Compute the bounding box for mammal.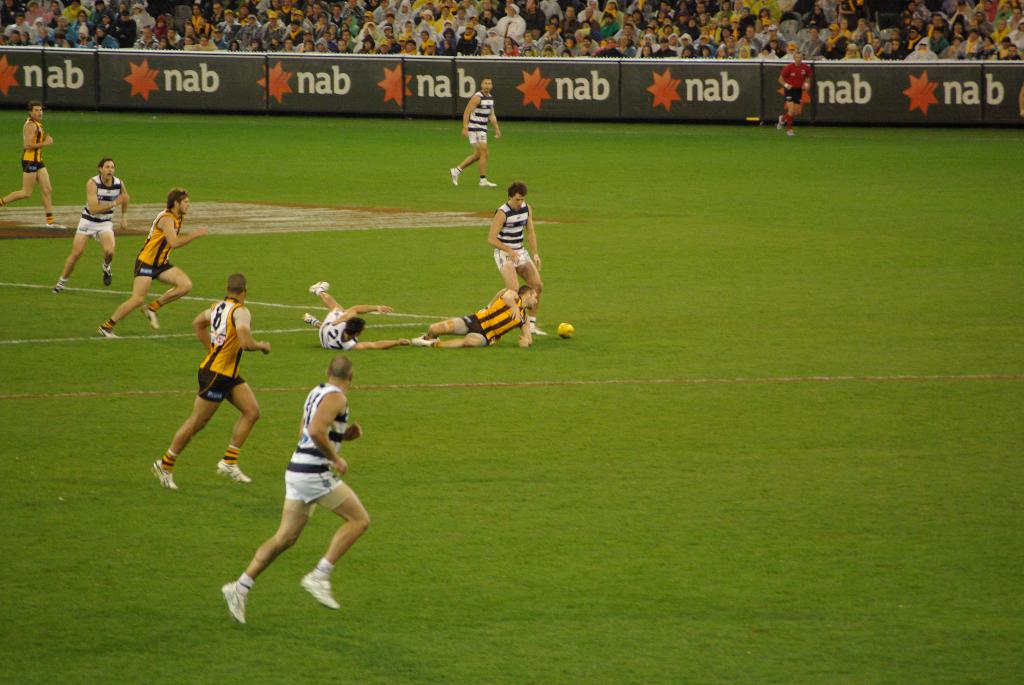
54/155/134/298.
